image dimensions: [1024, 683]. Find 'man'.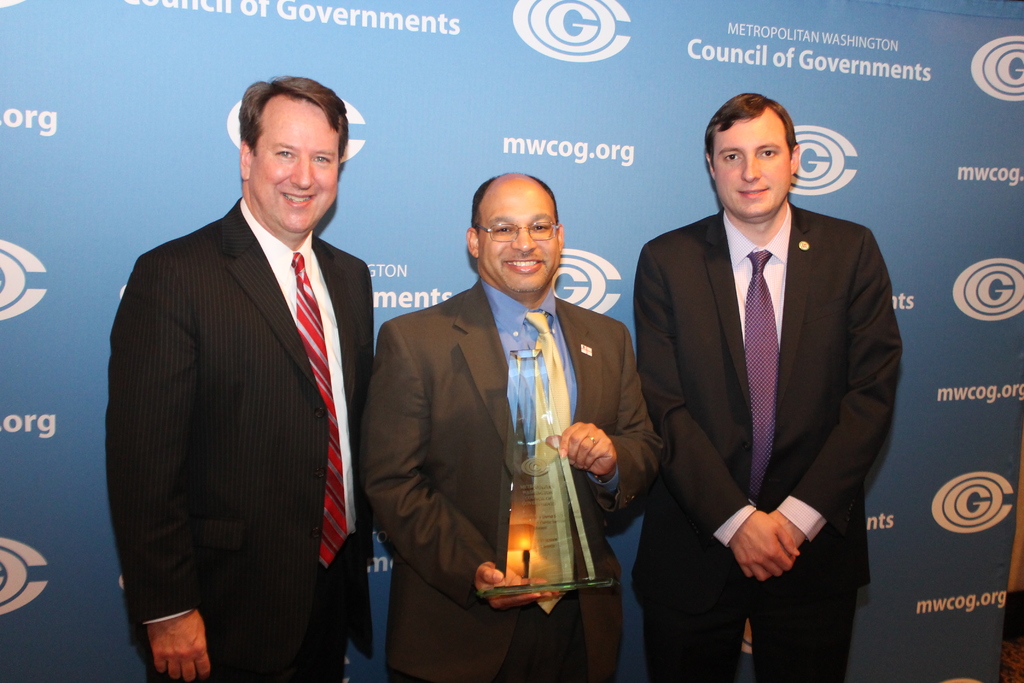
{"x1": 111, "y1": 62, "x2": 394, "y2": 682}.
